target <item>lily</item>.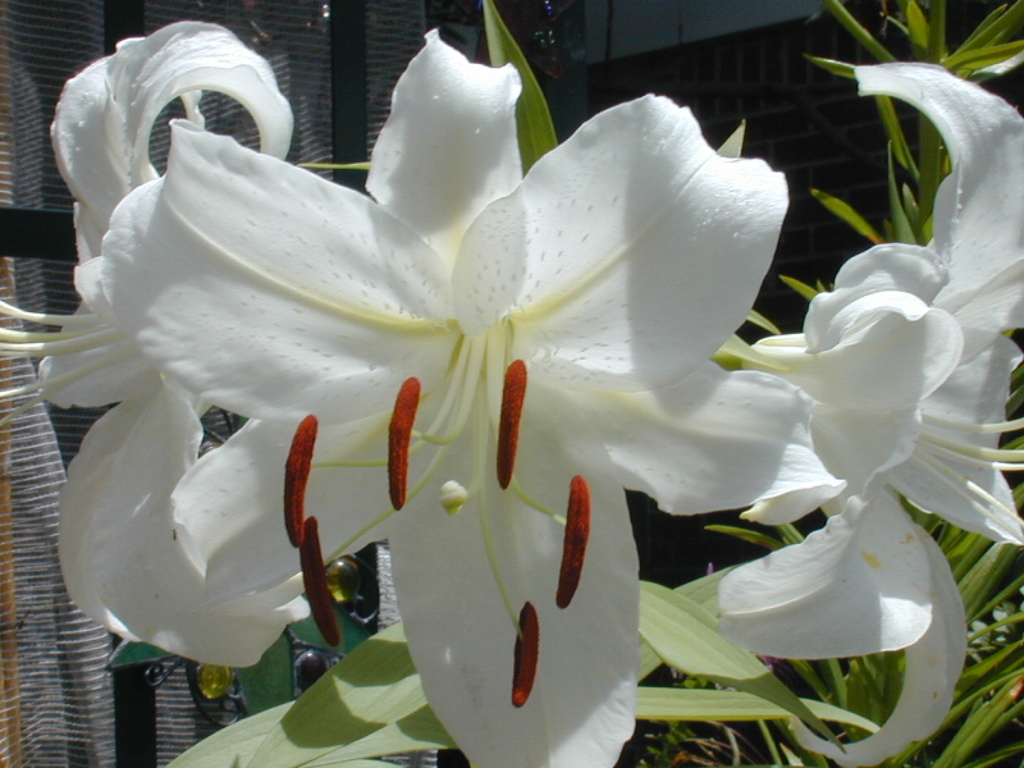
Target region: [103,26,848,767].
